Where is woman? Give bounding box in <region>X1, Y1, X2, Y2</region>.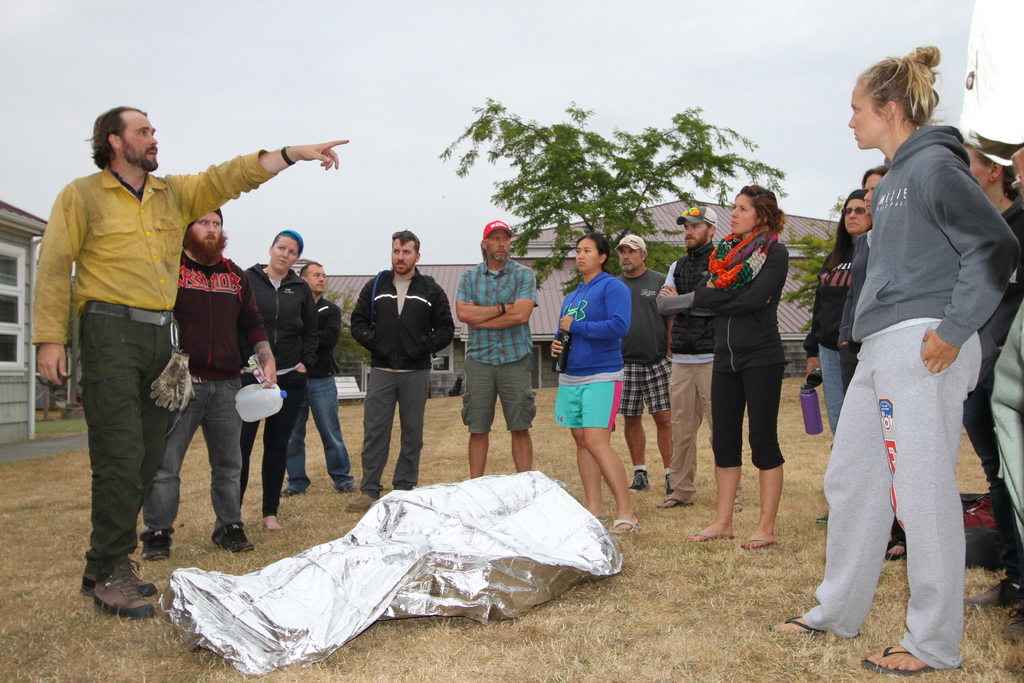
<region>689, 178, 790, 559</region>.
